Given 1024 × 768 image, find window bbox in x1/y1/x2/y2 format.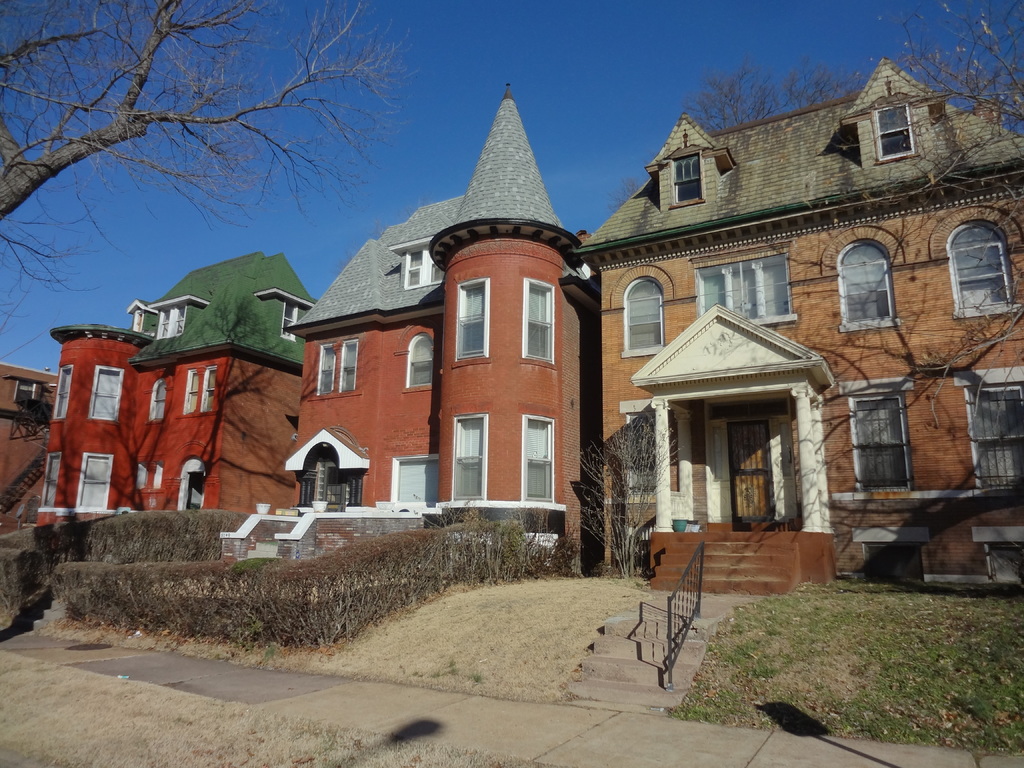
340/340/356/392.
